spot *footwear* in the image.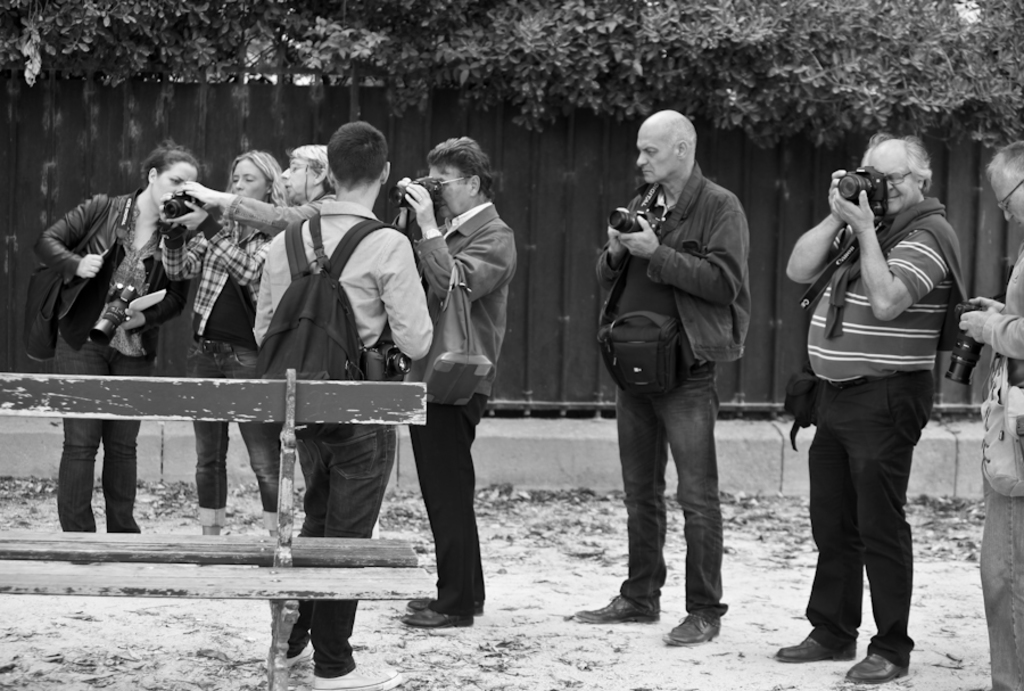
*footwear* found at crop(774, 631, 861, 663).
